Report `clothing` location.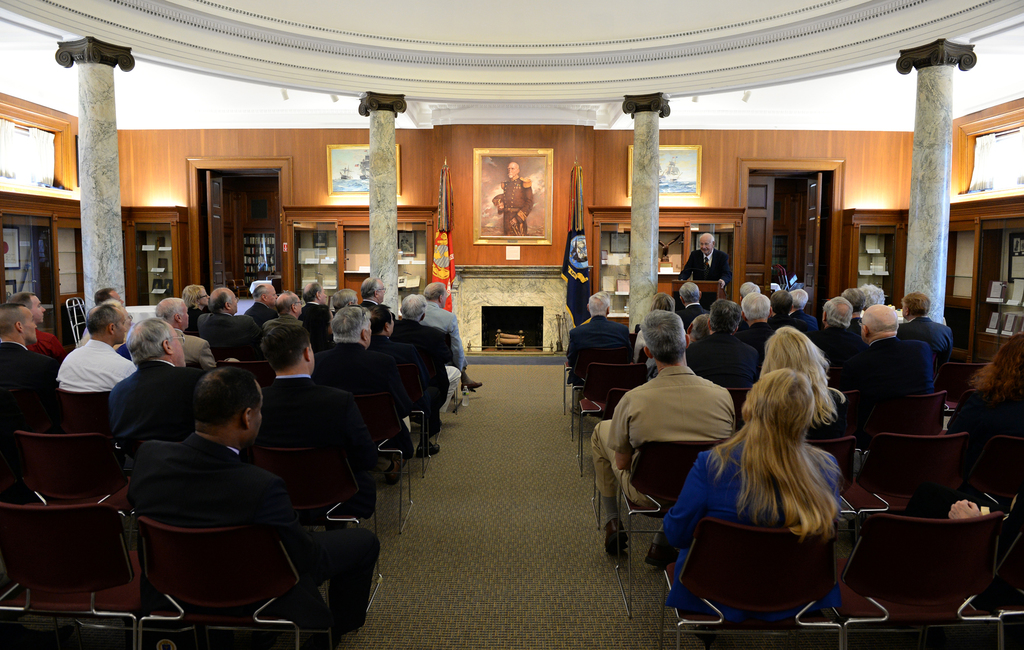
Report: bbox=[936, 377, 1023, 436].
